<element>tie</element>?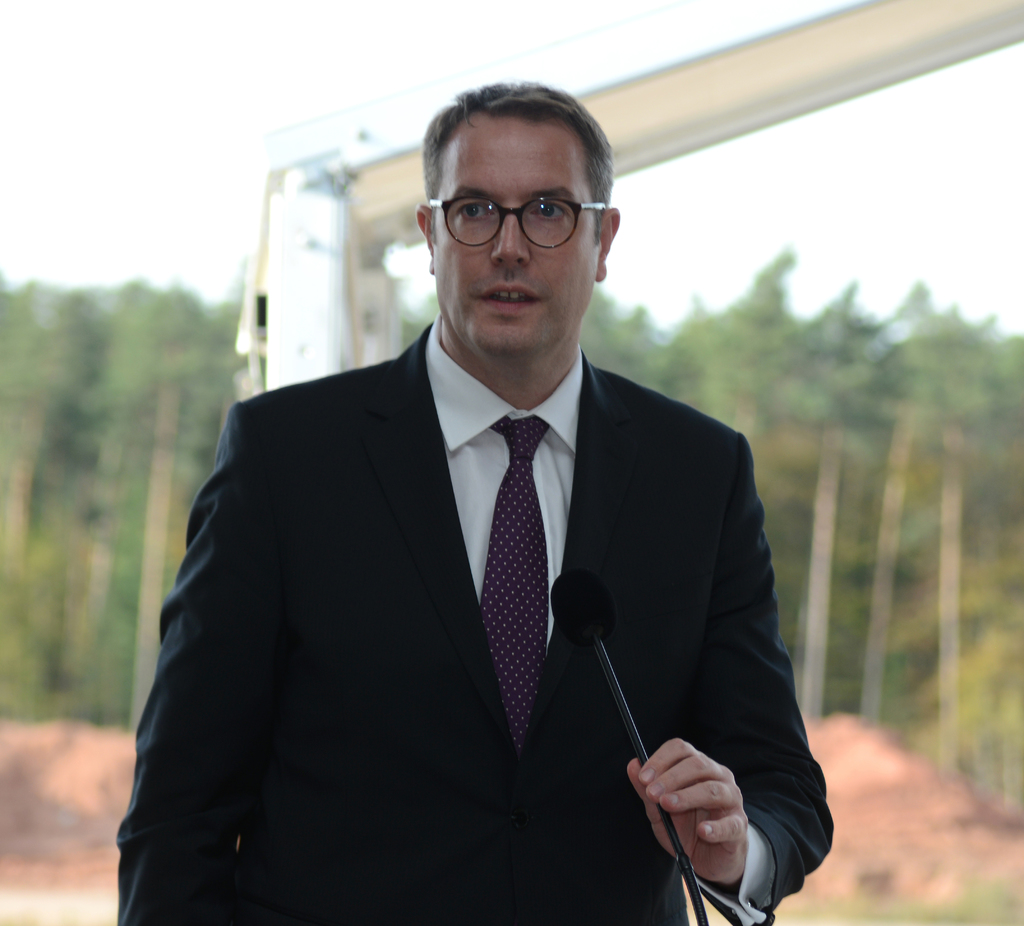
[477,412,542,772]
